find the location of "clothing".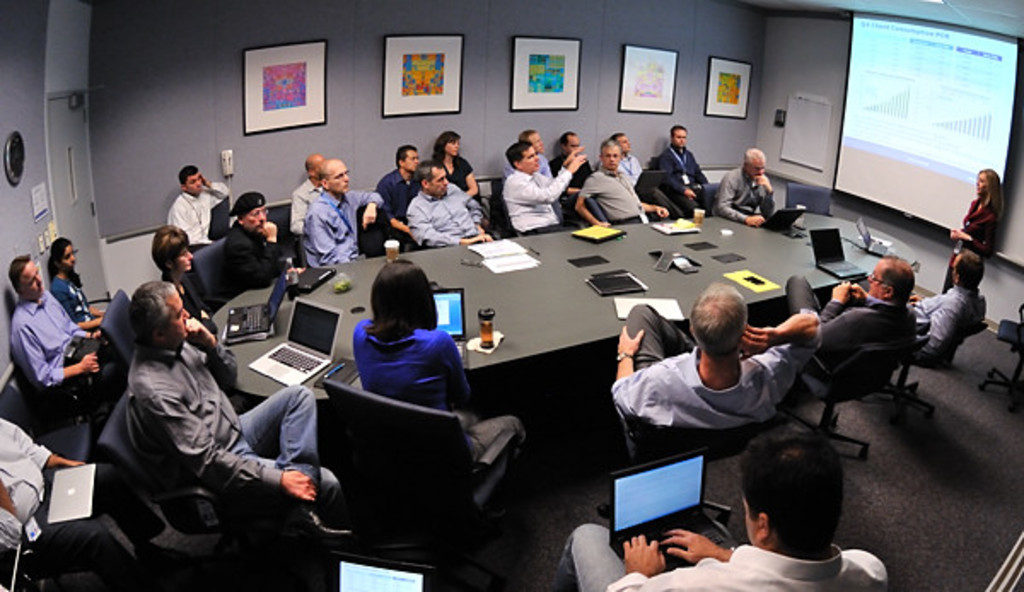
Location: select_region(135, 328, 350, 529).
